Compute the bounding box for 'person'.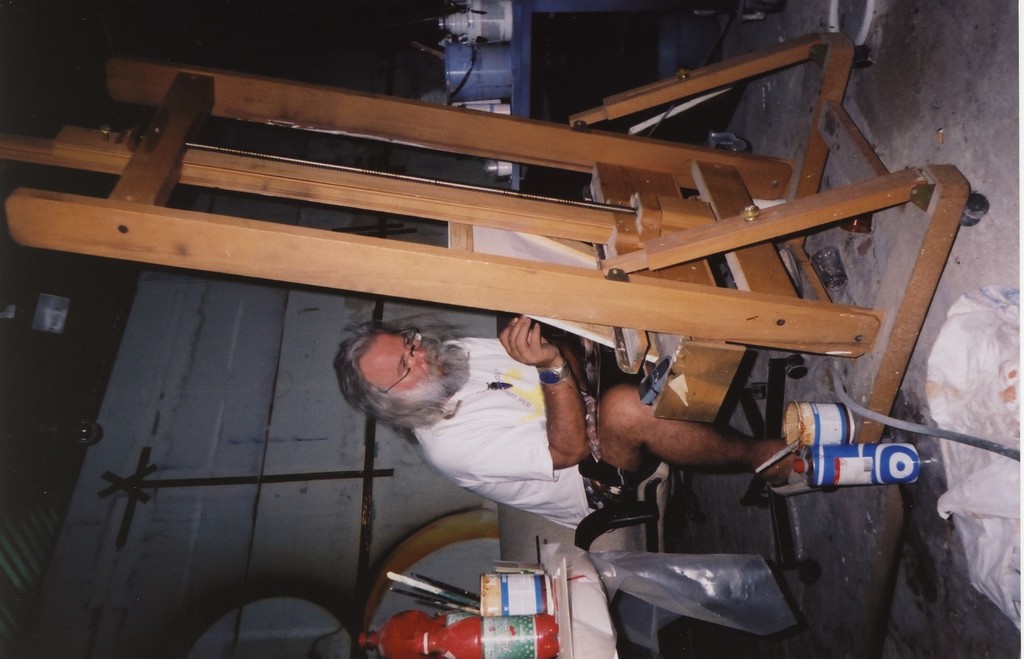
319, 300, 766, 576.
